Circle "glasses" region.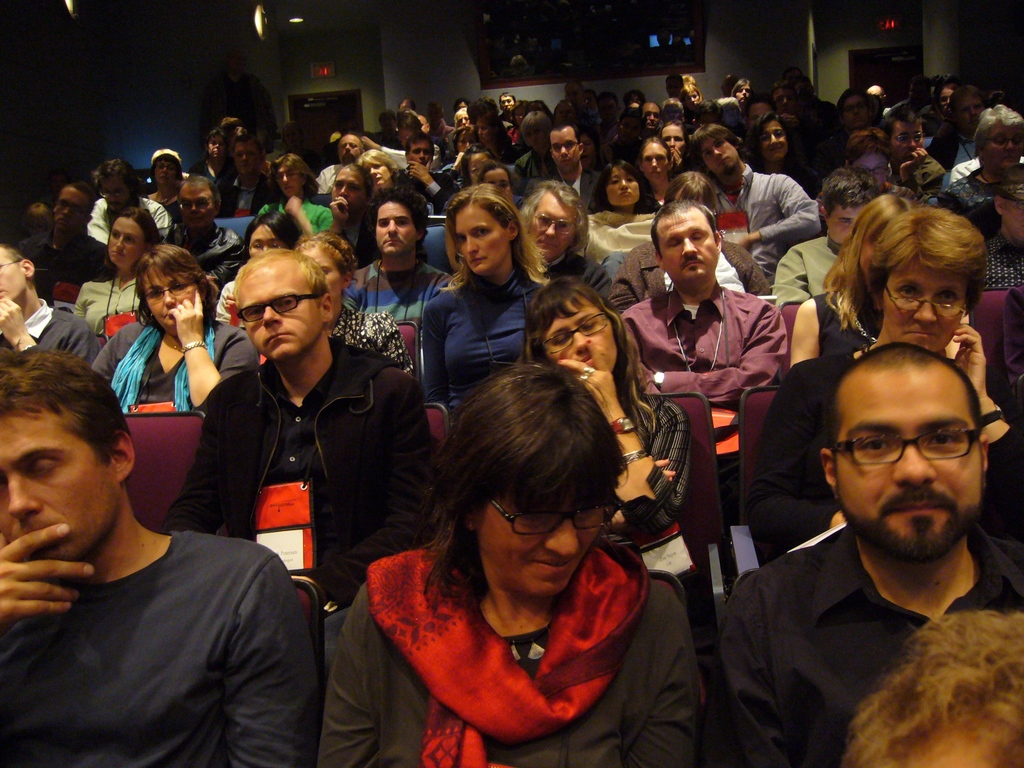
Region: rect(179, 199, 211, 213).
